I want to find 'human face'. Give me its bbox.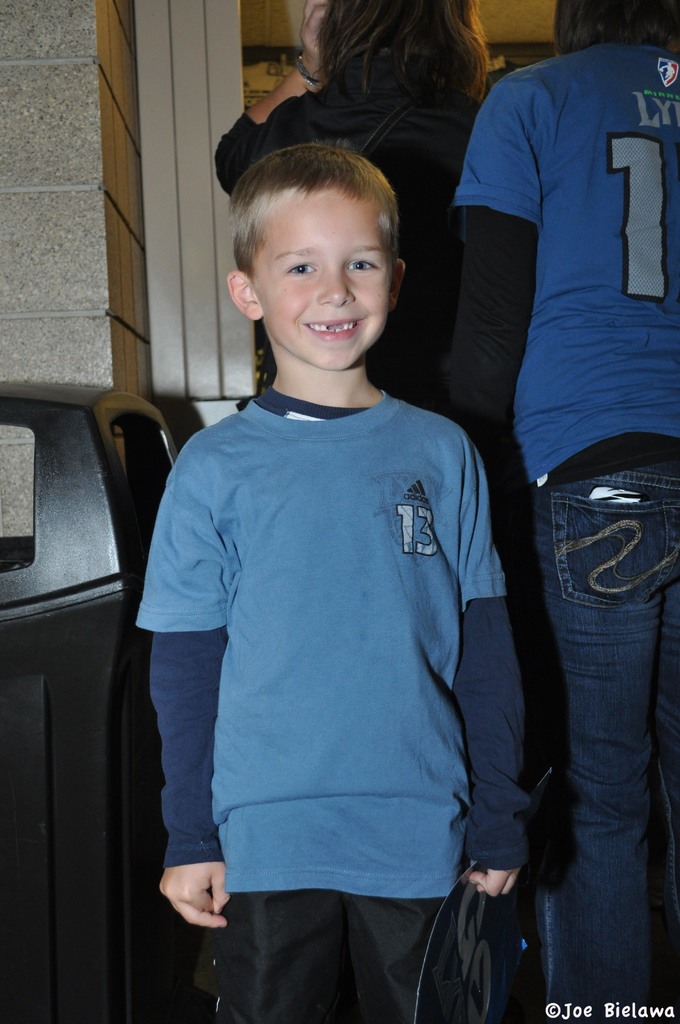
x1=256 y1=194 x2=393 y2=372.
